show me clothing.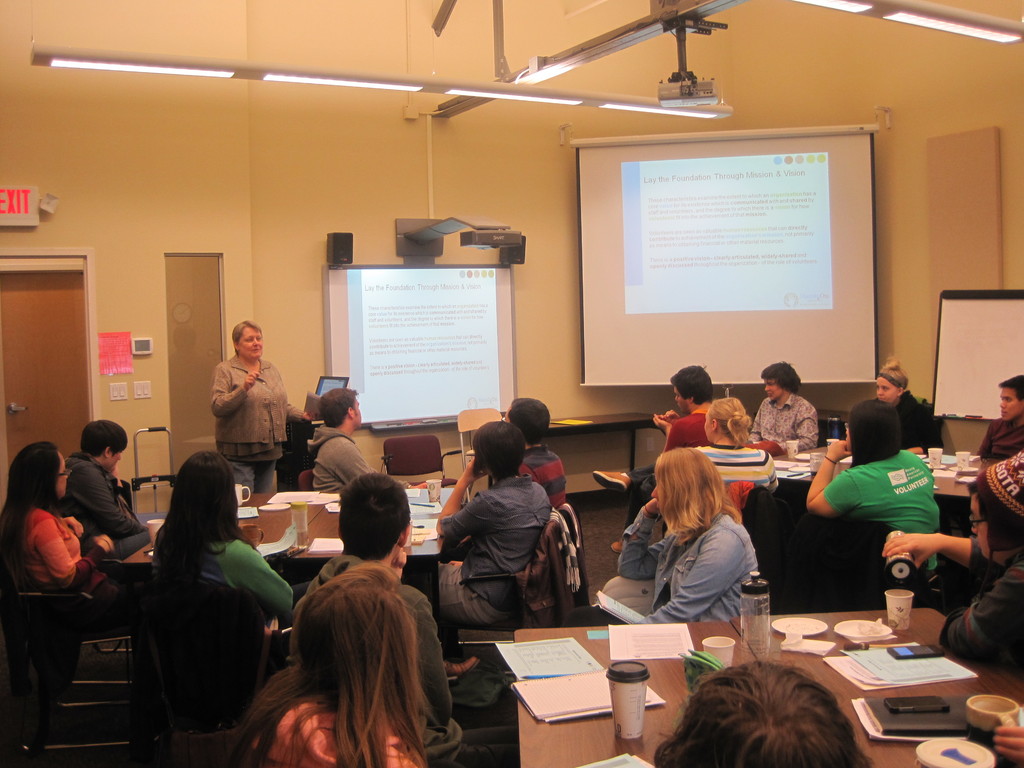
clothing is here: bbox=(517, 441, 567, 512).
